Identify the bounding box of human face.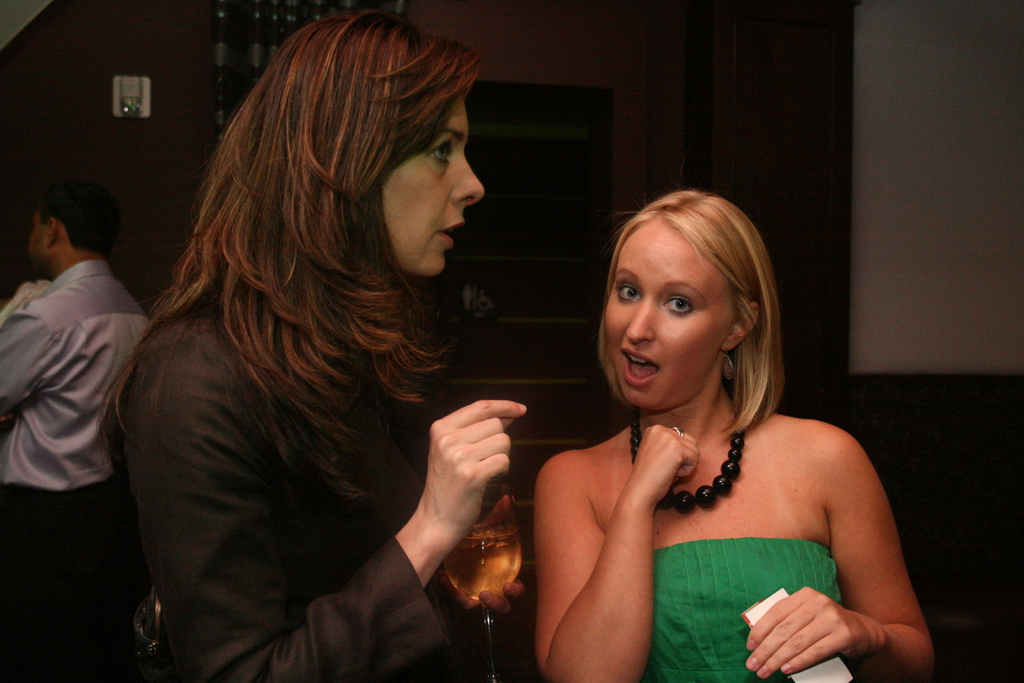
x1=22, y1=207, x2=49, y2=266.
